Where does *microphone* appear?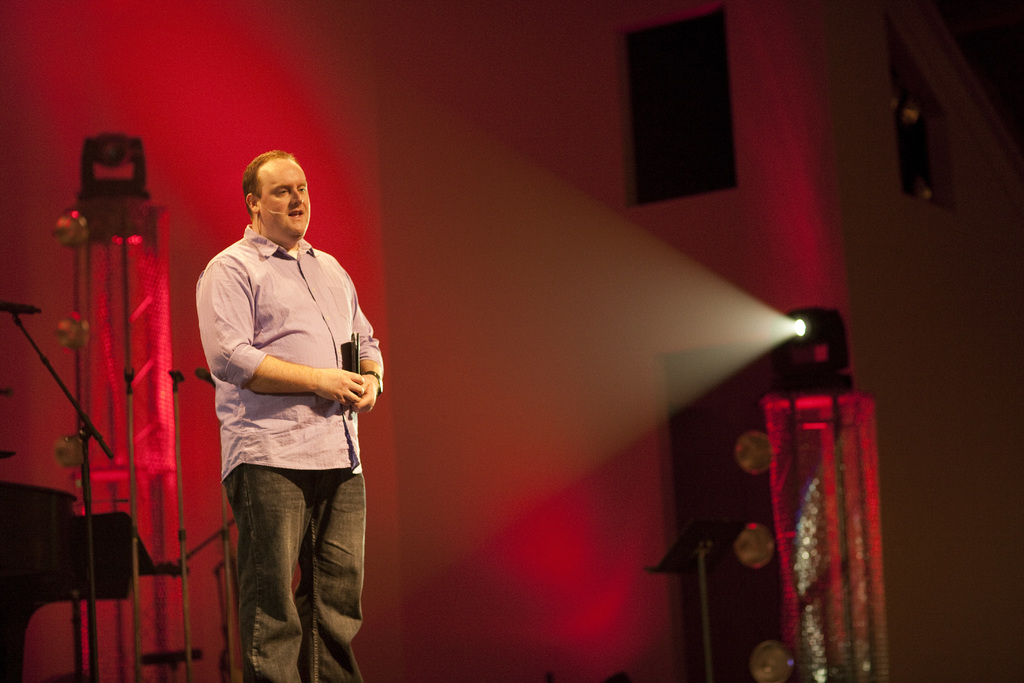
Appears at (259,200,285,217).
